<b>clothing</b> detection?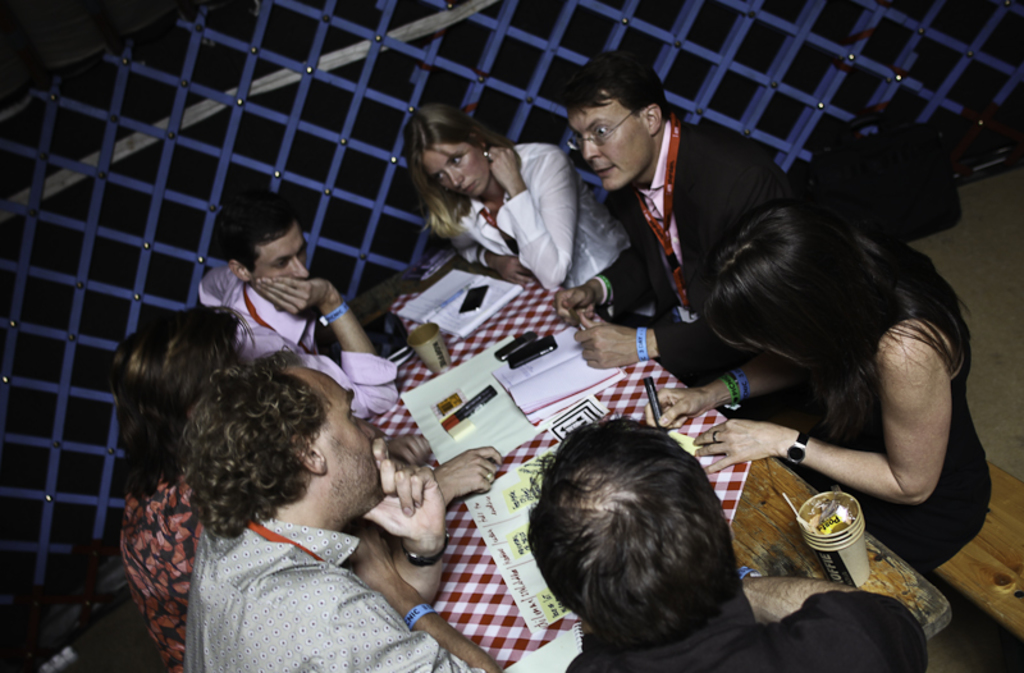
bbox=[115, 466, 211, 672]
